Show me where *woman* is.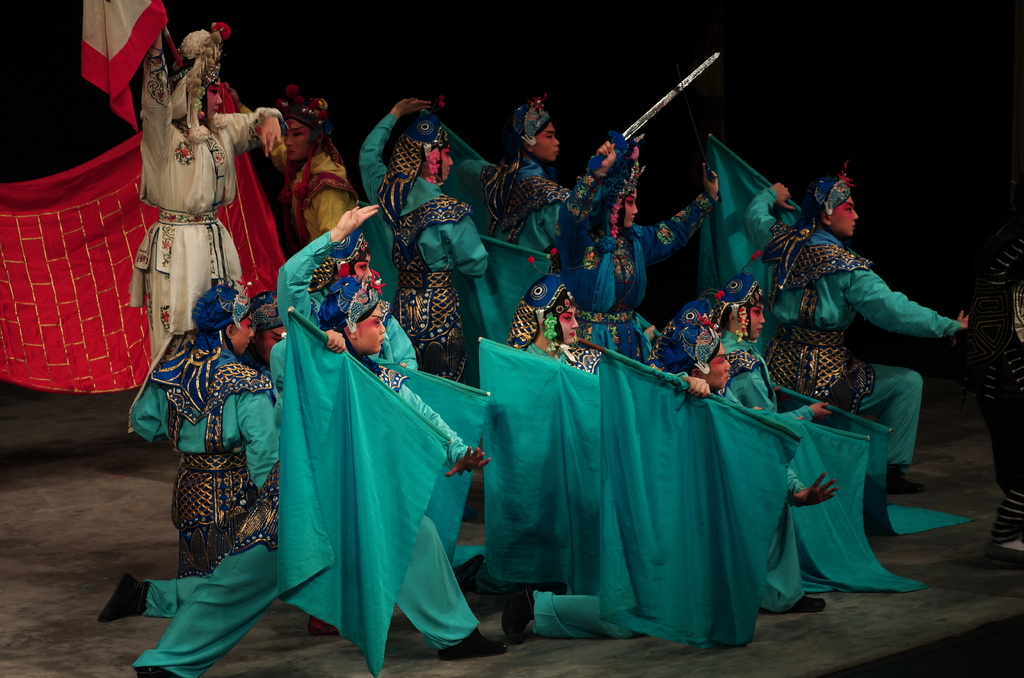
*woman* is at bbox=[246, 282, 280, 375].
